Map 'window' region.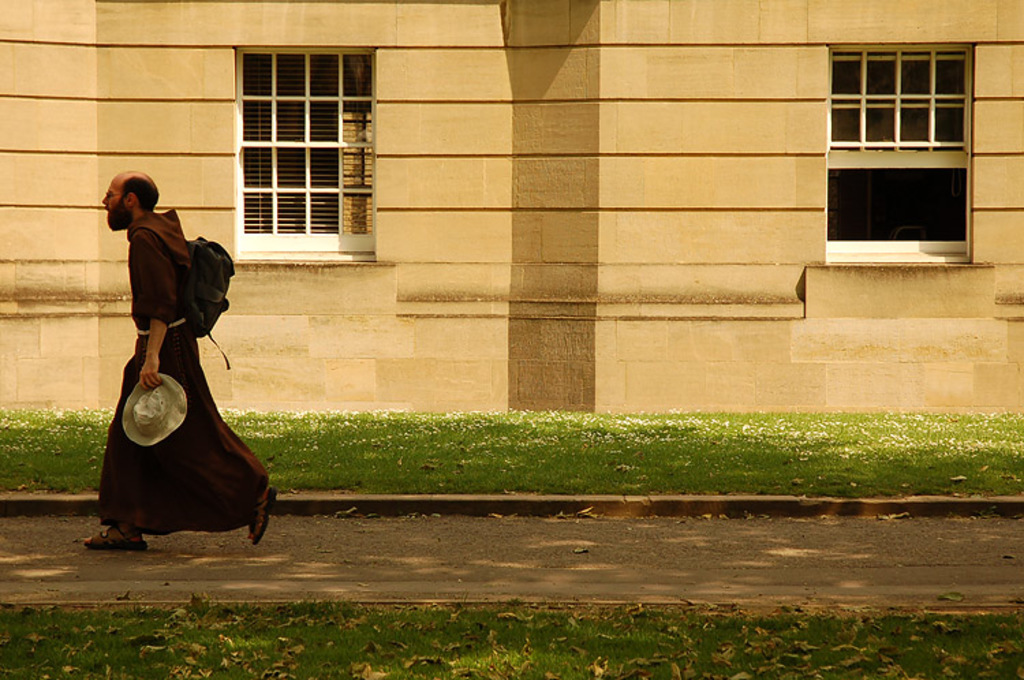
Mapped to 238/40/377/258.
